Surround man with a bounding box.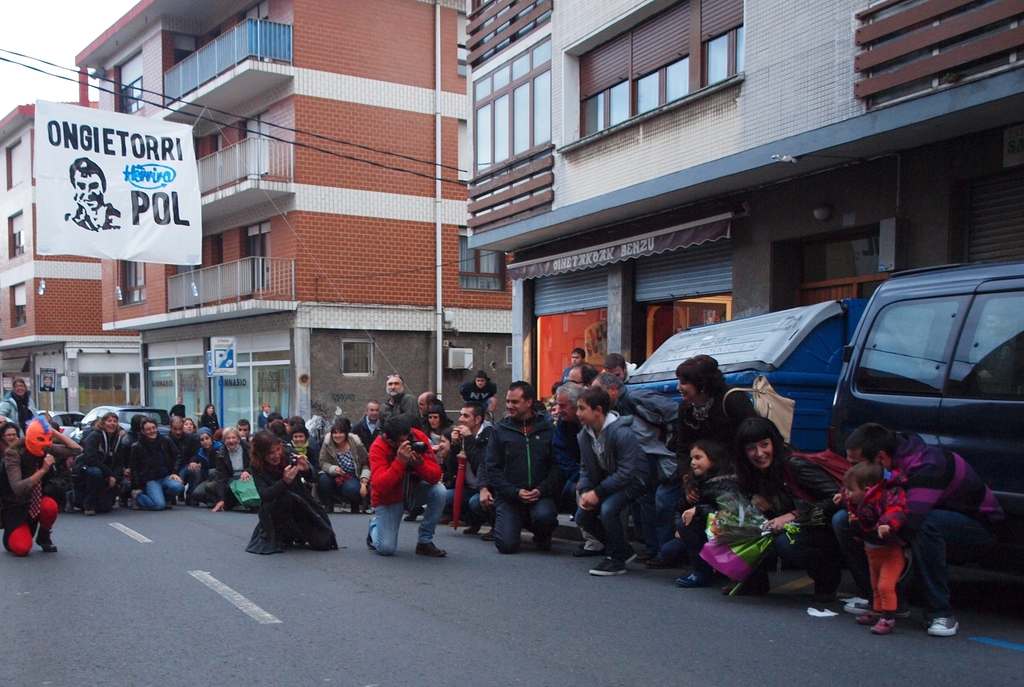
box=[548, 381, 587, 440].
